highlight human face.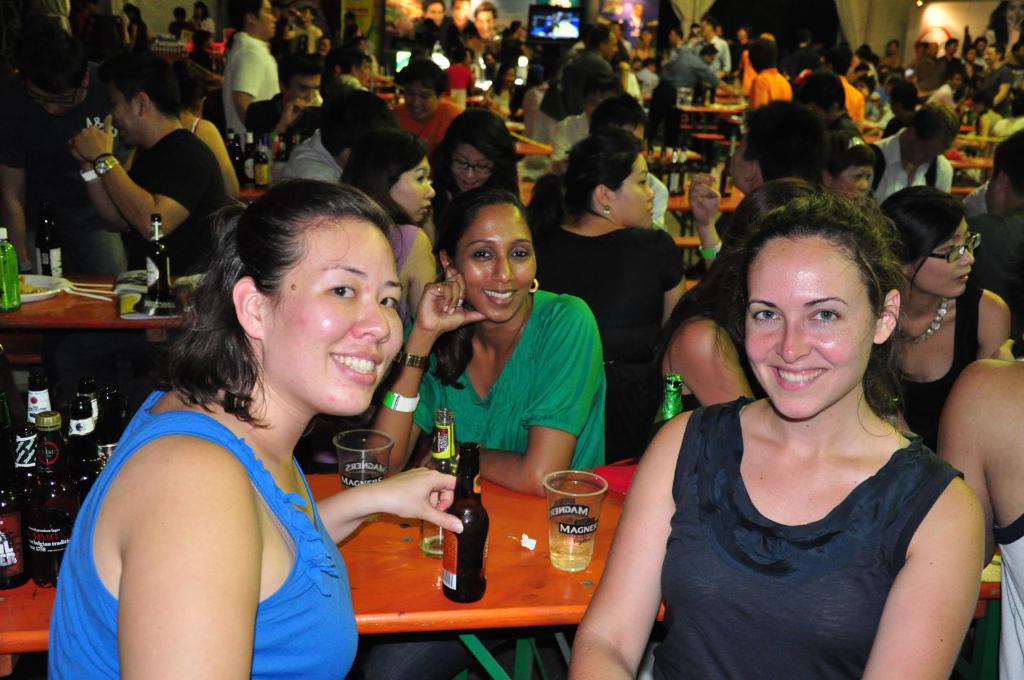
Highlighted region: (x1=914, y1=210, x2=980, y2=302).
